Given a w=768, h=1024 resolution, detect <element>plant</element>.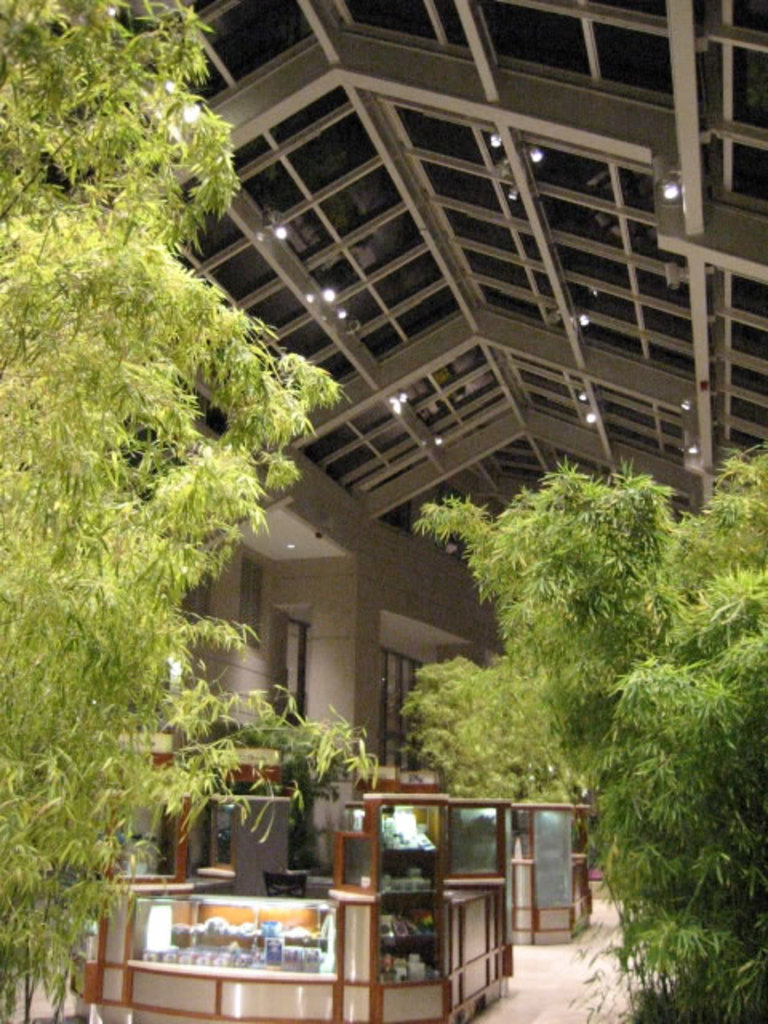
bbox=[397, 438, 766, 1022].
